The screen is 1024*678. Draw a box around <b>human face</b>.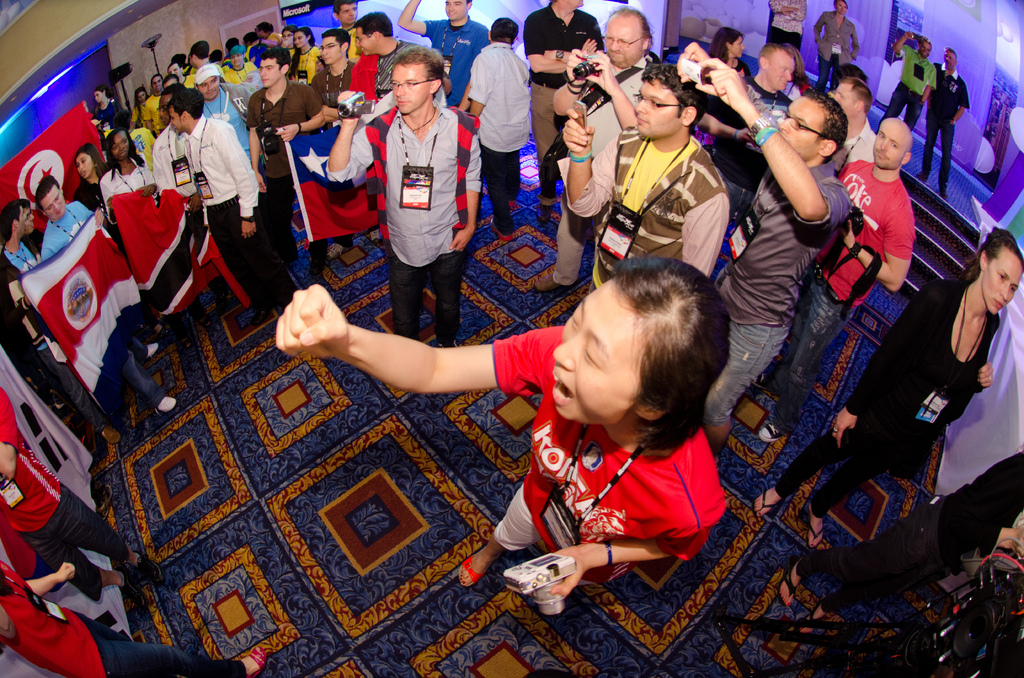
{"x1": 550, "y1": 281, "x2": 642, "y2": 422}.
